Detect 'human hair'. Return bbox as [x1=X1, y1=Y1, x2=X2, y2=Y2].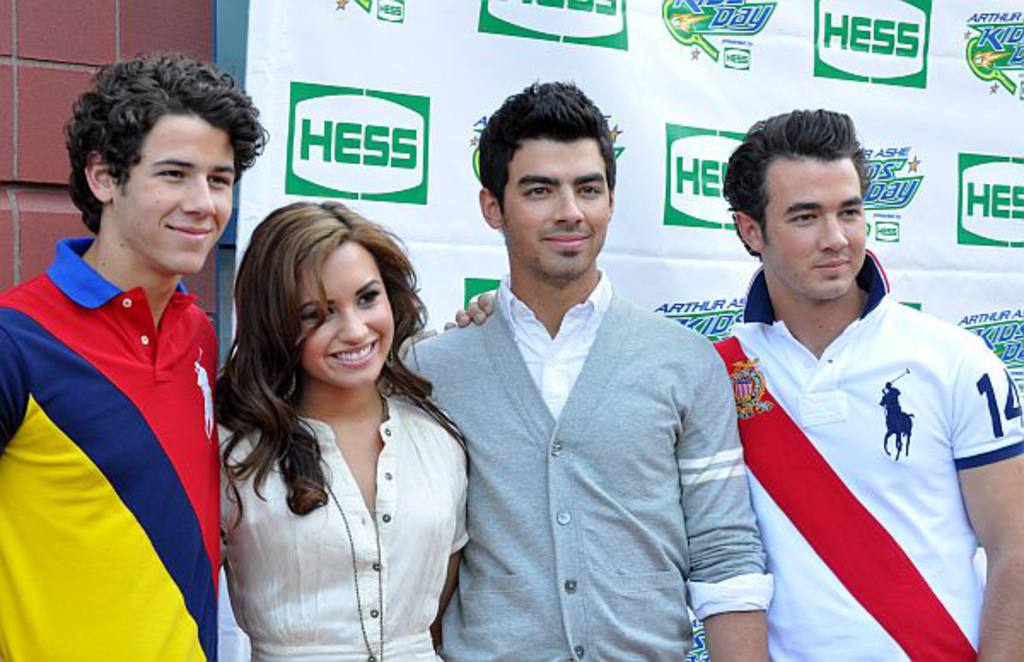
[x1=481, y1=80, x2=618, y2=227].
